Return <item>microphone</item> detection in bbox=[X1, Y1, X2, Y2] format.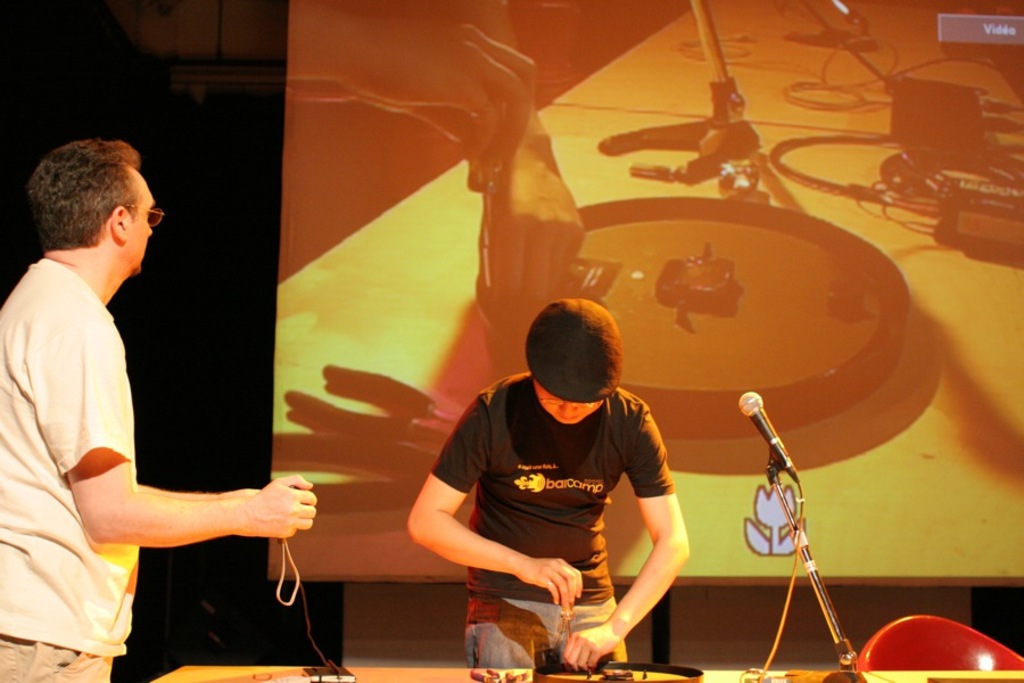
bbox=[737, 393, 793, 471].
